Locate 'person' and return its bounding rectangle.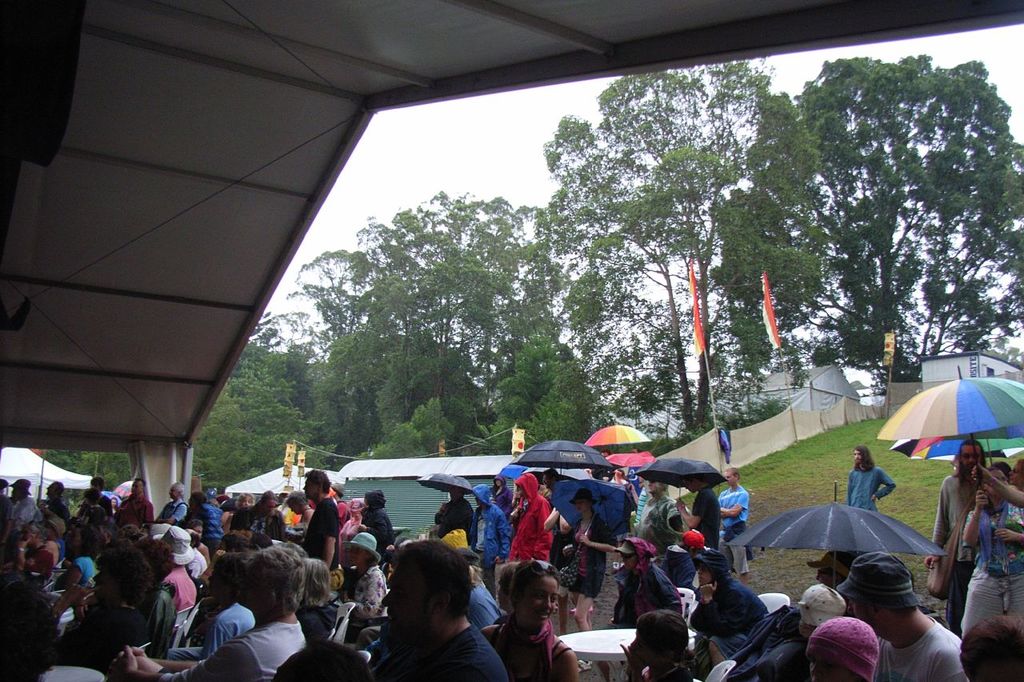
select_region(231, 491, 280, 532).
